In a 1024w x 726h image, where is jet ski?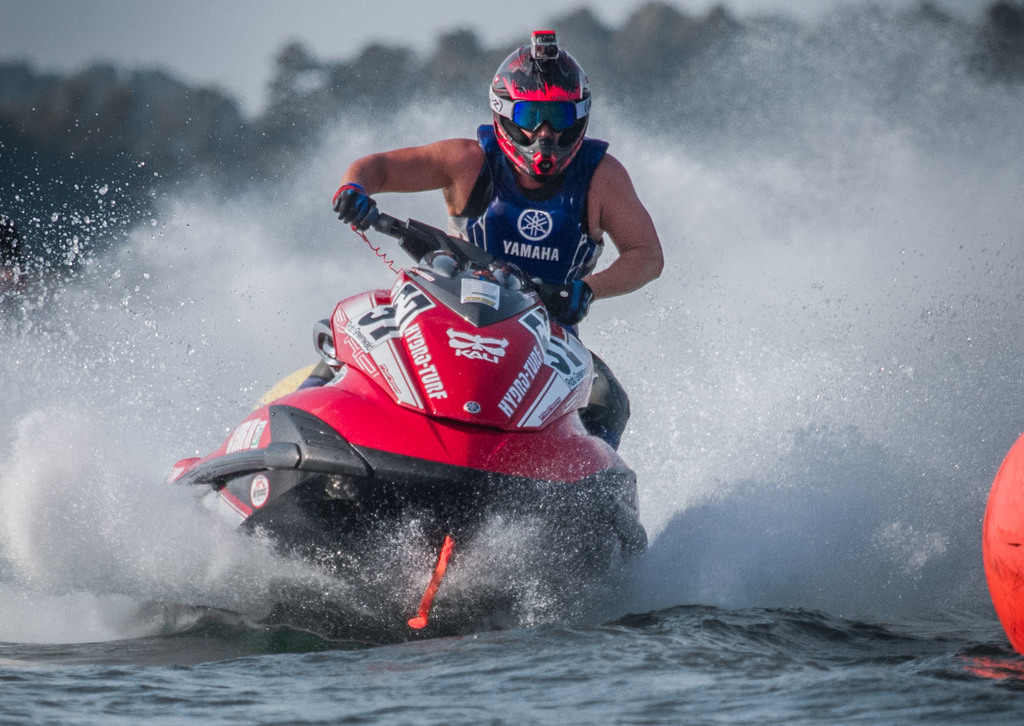
<box>156,195,652,644</box>.
